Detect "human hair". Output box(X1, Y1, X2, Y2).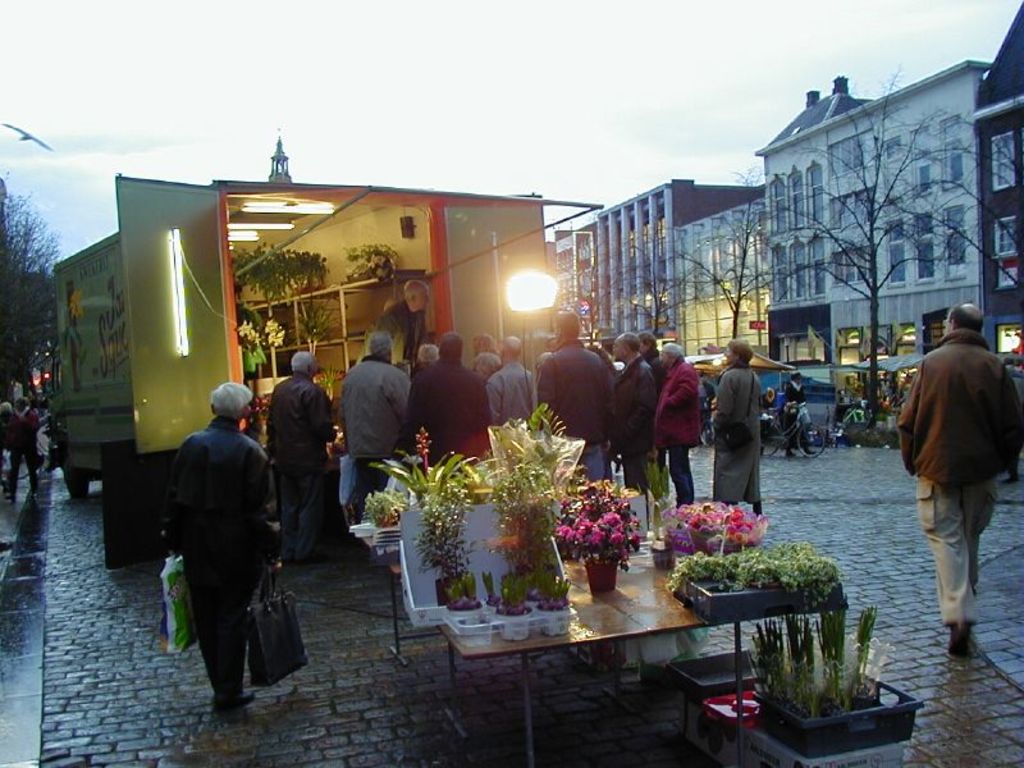
box(643, 329, 654, 348).
